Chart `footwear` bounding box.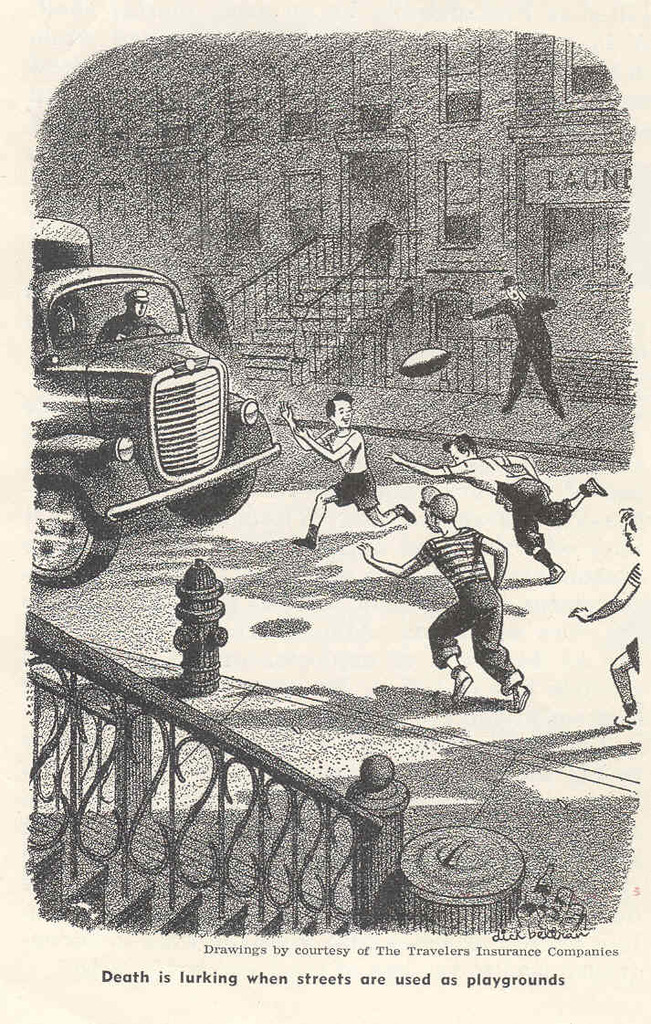
Charted: (left=539, top=557, right=563, bottom=582).
